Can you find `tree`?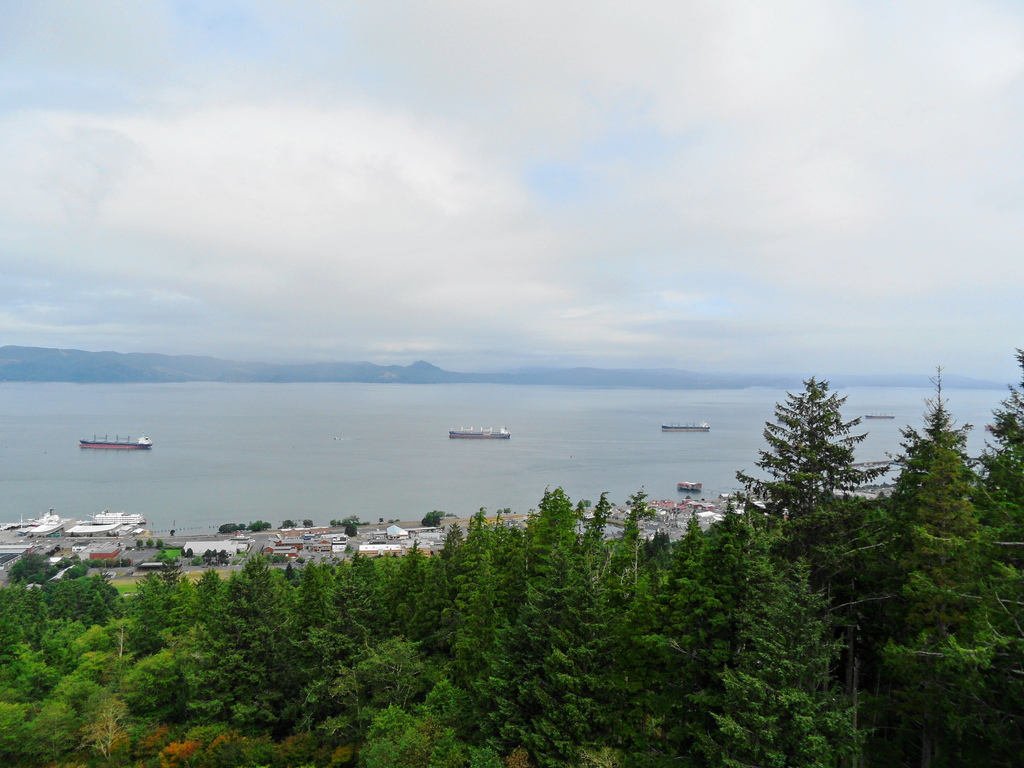
Yes, bounding box: box=[77, 581, 108, 626].
